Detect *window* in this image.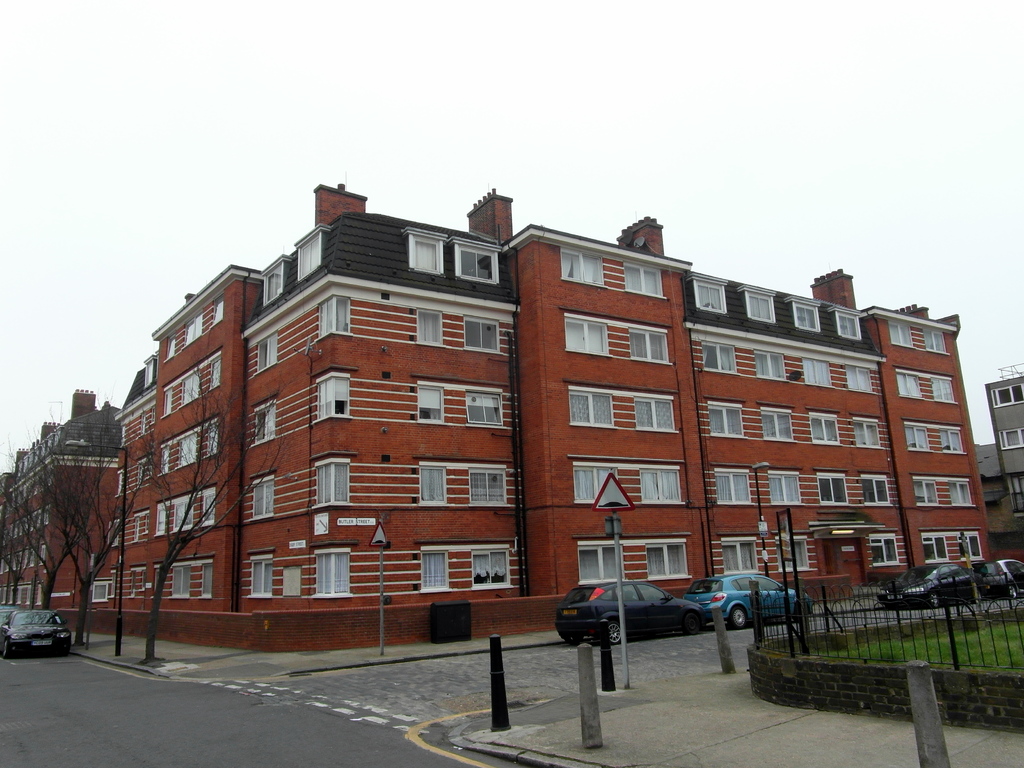
Detection: 417,465,458,508.
